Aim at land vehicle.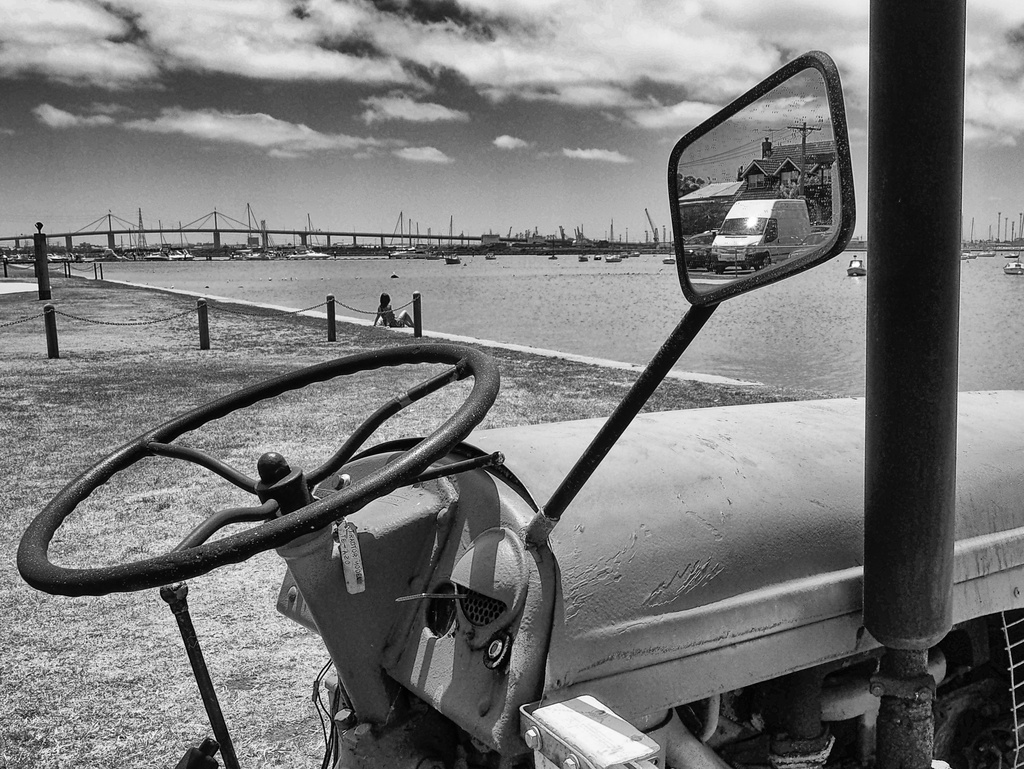
Aimed at [left=81, top=149, right=1021, bottom=766].
